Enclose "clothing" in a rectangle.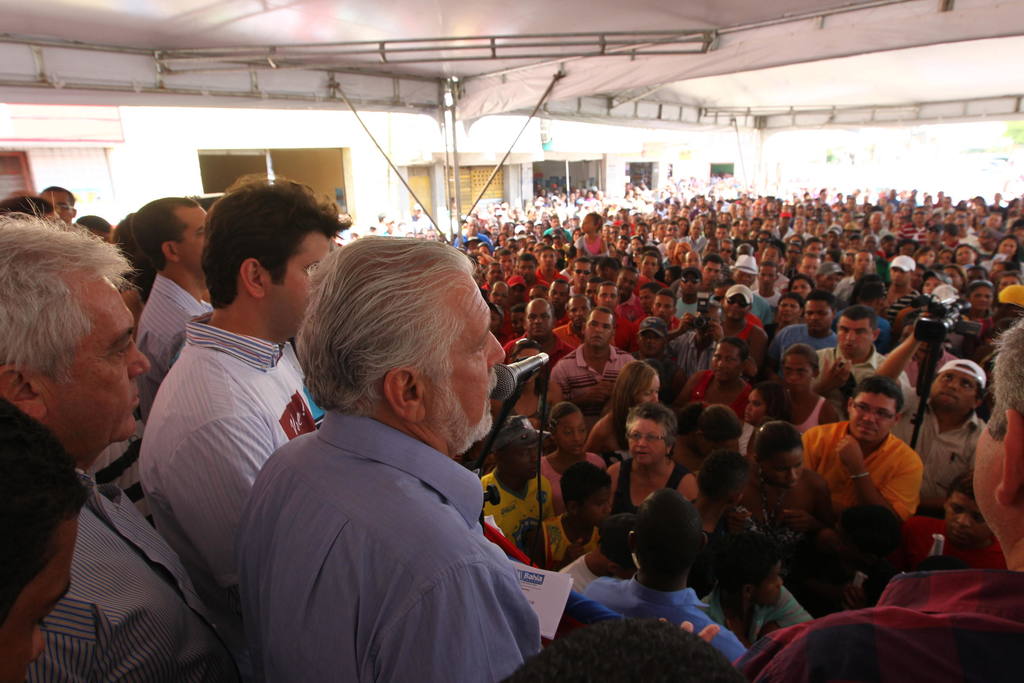
623/304/643/336.
